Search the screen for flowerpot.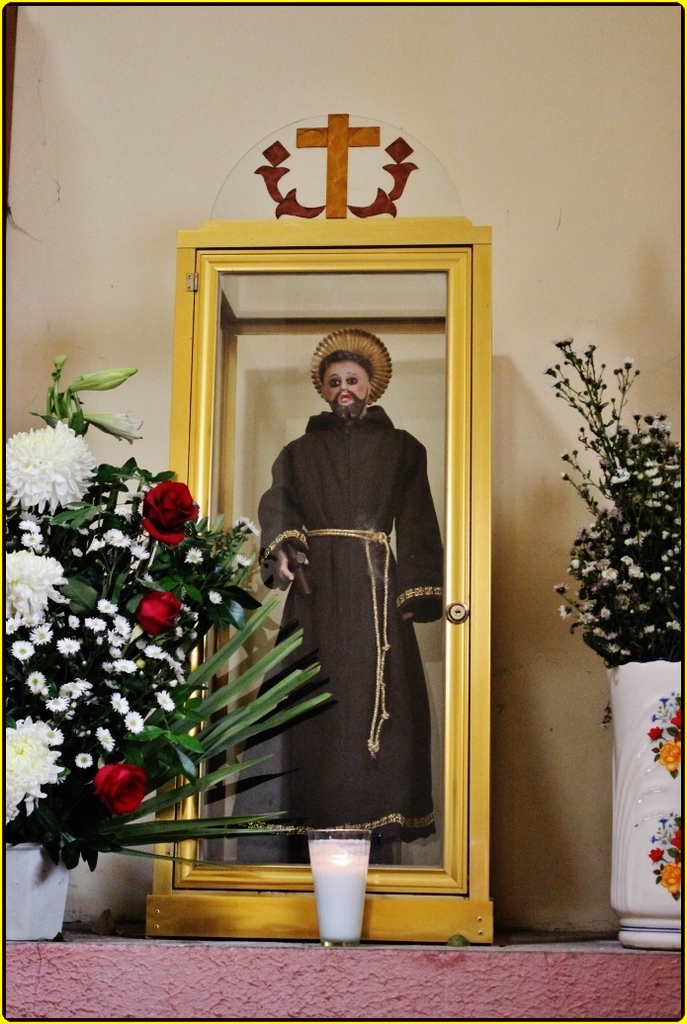
Found at x1=606 y1=664 x2=686 y2=954.
